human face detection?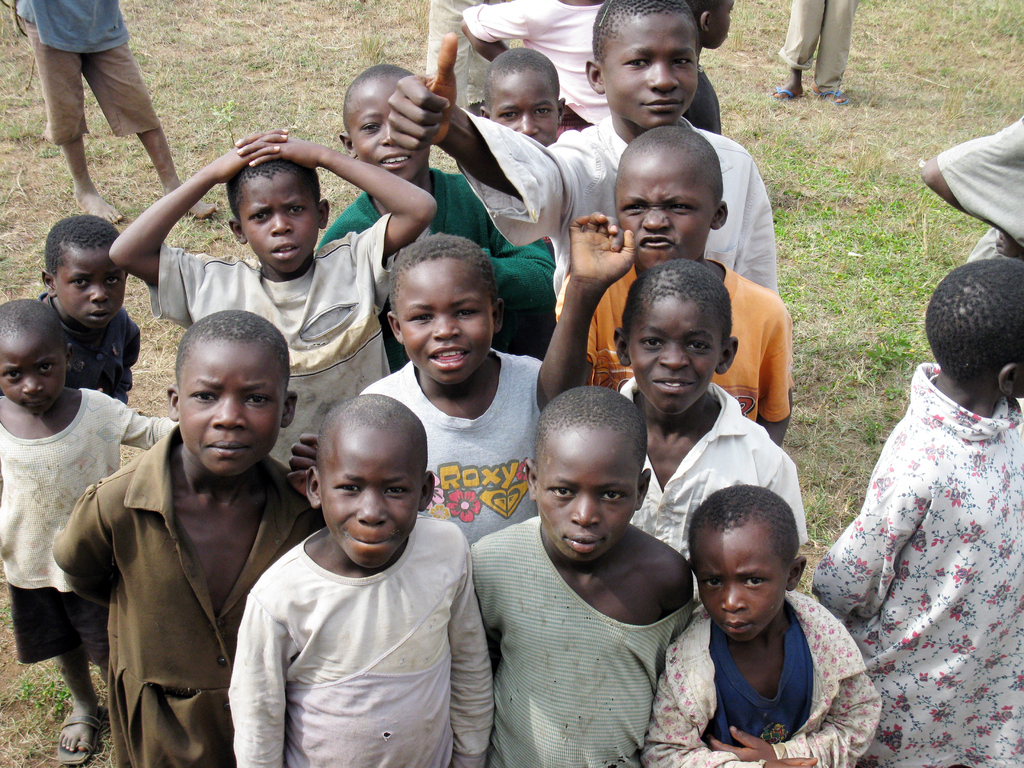
rect(695, 522, 783, 631)
